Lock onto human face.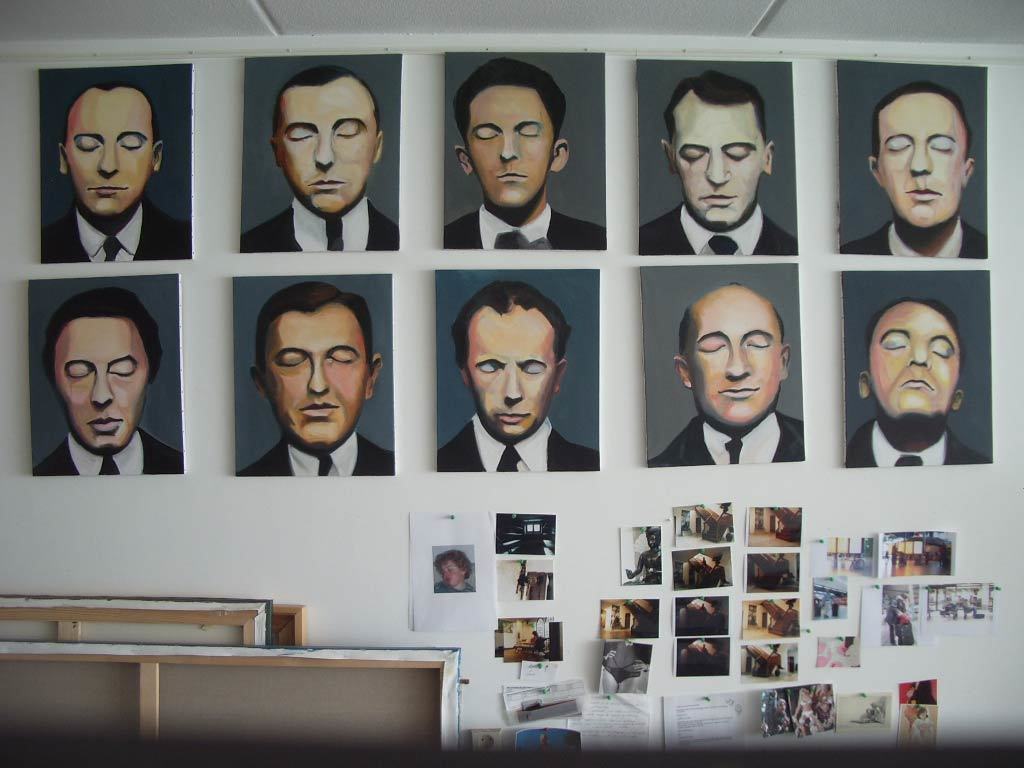
Locked: (left=260, top=314, right=368, bottom=446).
